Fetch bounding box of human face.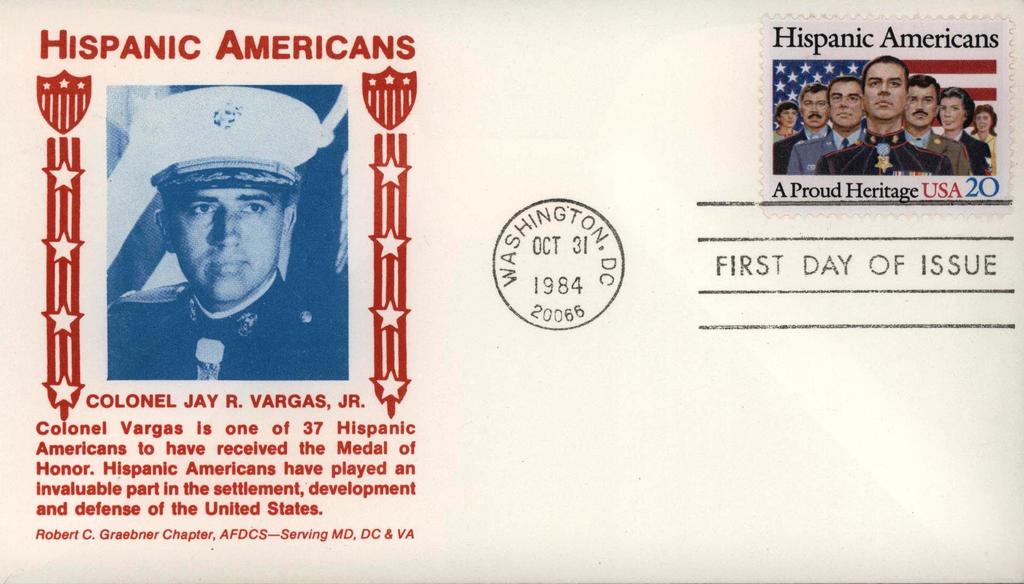
Bbox: box(974, 111, 991, 134).
